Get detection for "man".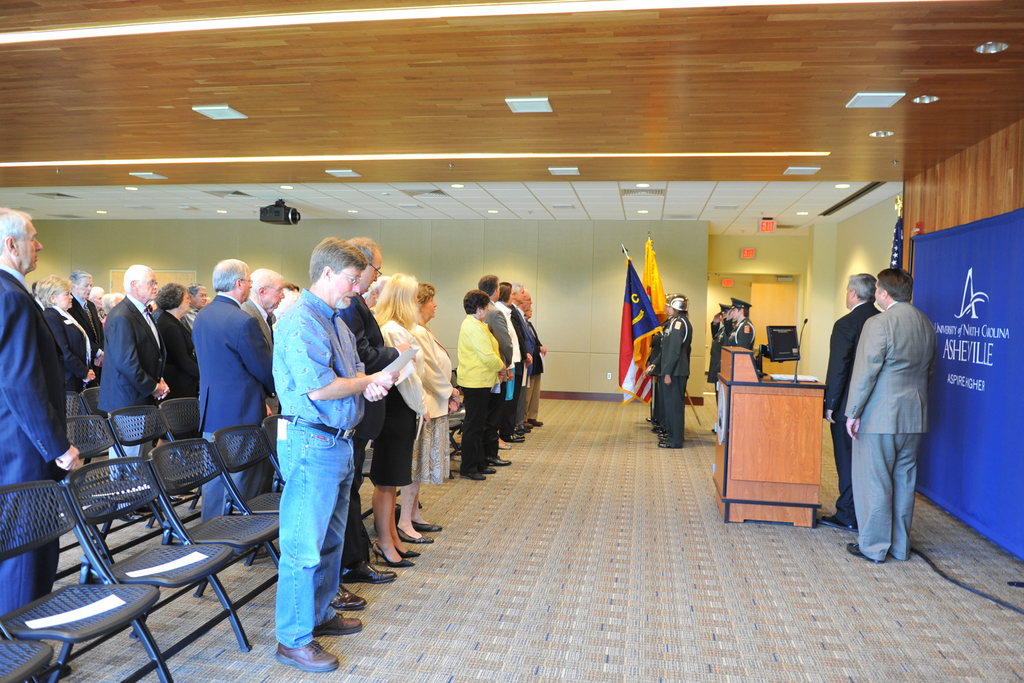
Detection: (95, 264, 170, 482).
